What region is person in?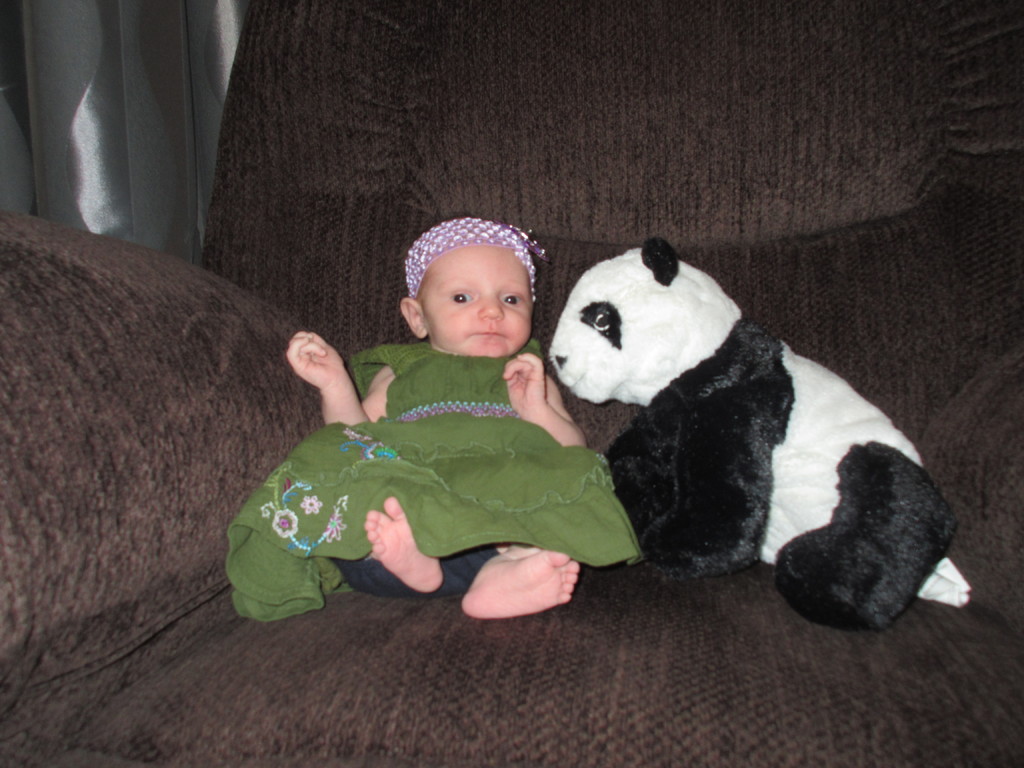
BBox(252, 231, 607, 620).
